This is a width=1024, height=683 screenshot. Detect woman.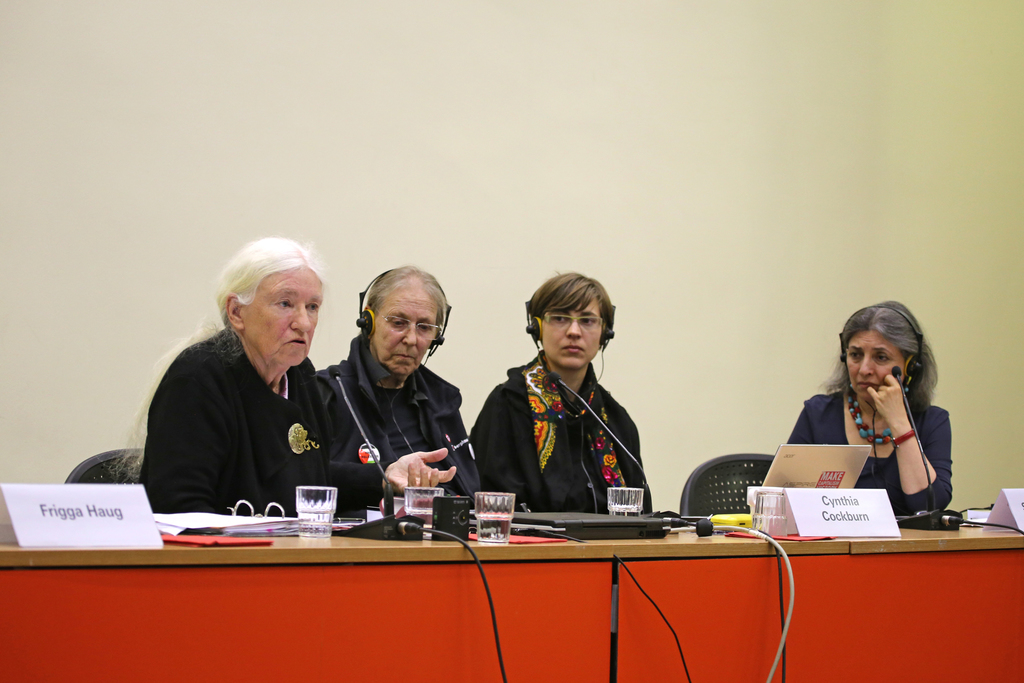
[left=316, top=266, right=483, bottom=507].
